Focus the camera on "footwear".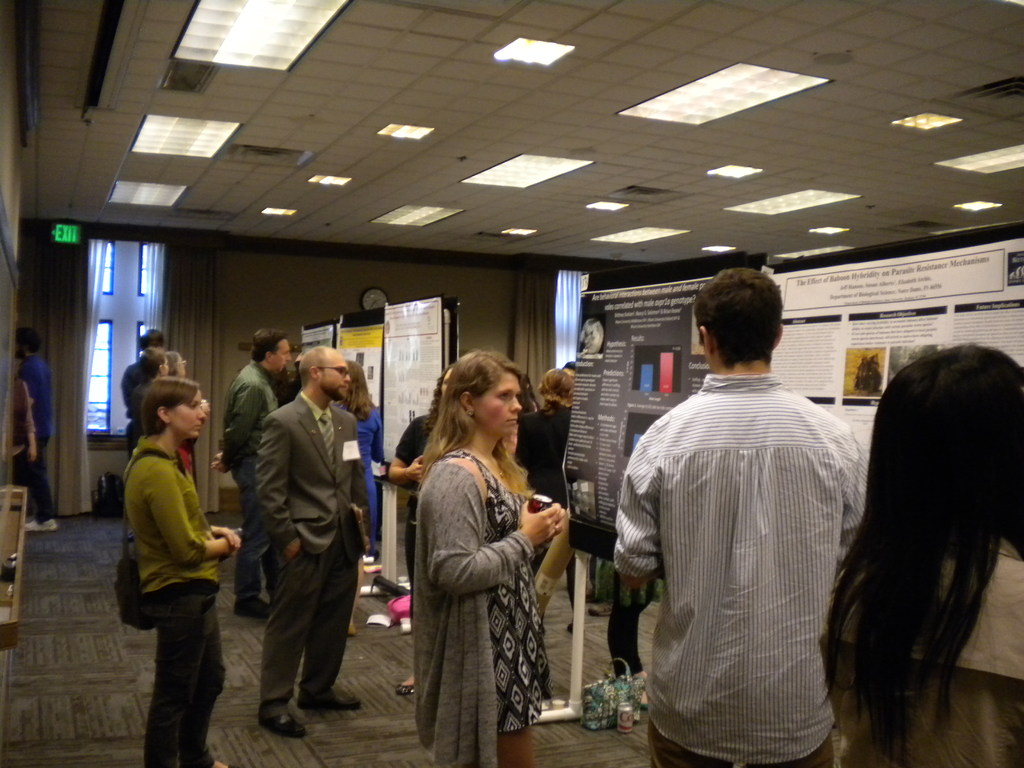
Focus region: Rect(300, 680, 367, 709).
